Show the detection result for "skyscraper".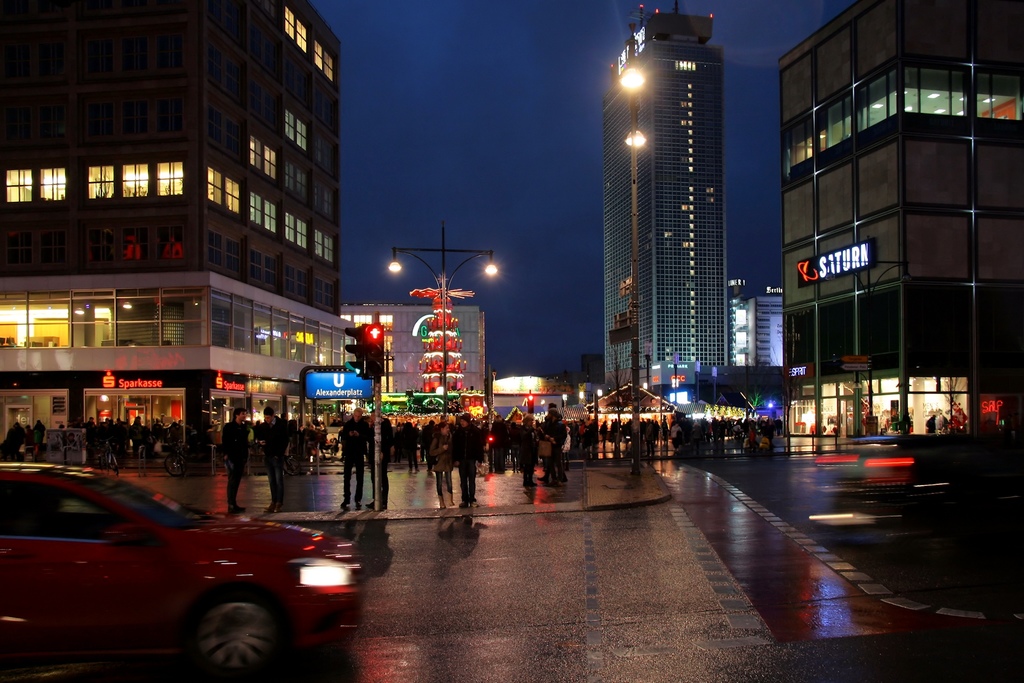
{"x1": 22, "y1": 9, "x2": 353, "y2": 442}.
